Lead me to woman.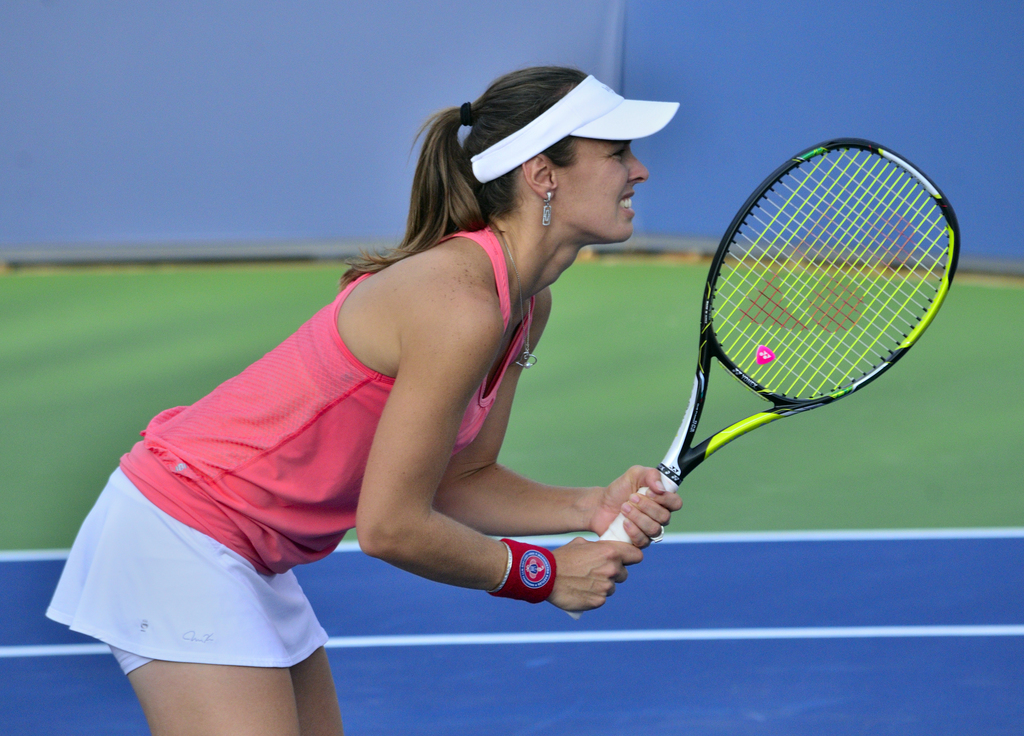
Lead to (119,77,719,692).
